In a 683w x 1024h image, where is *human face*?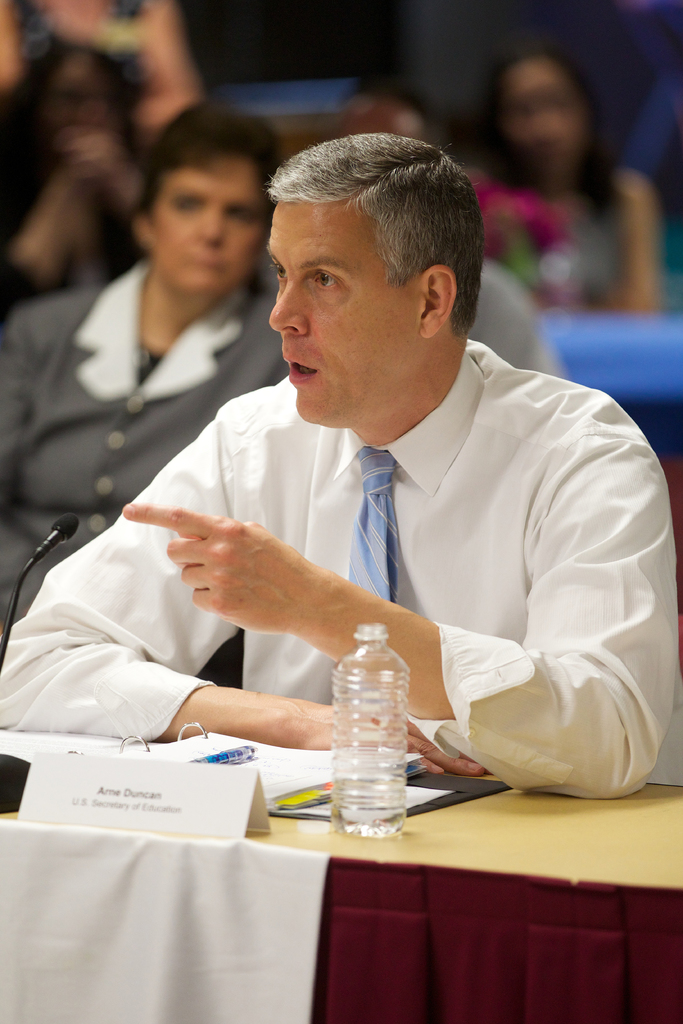
region(498, 46, 589, 163).
